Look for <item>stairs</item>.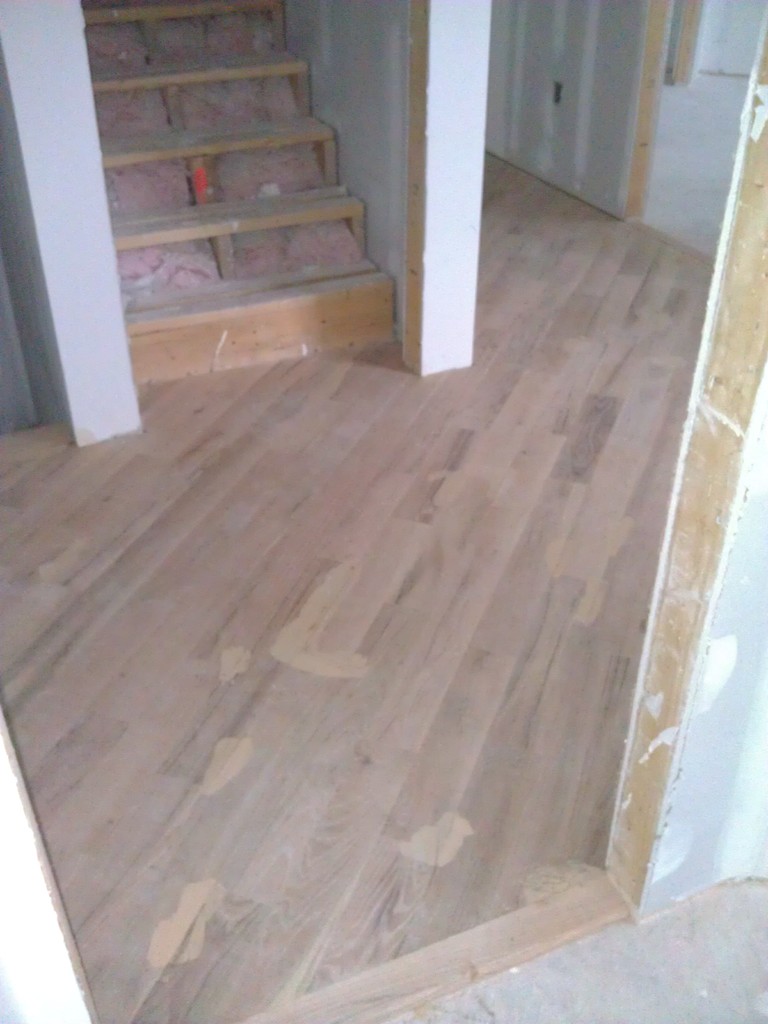
Found: l=82, t=0, r=403, b=344.
